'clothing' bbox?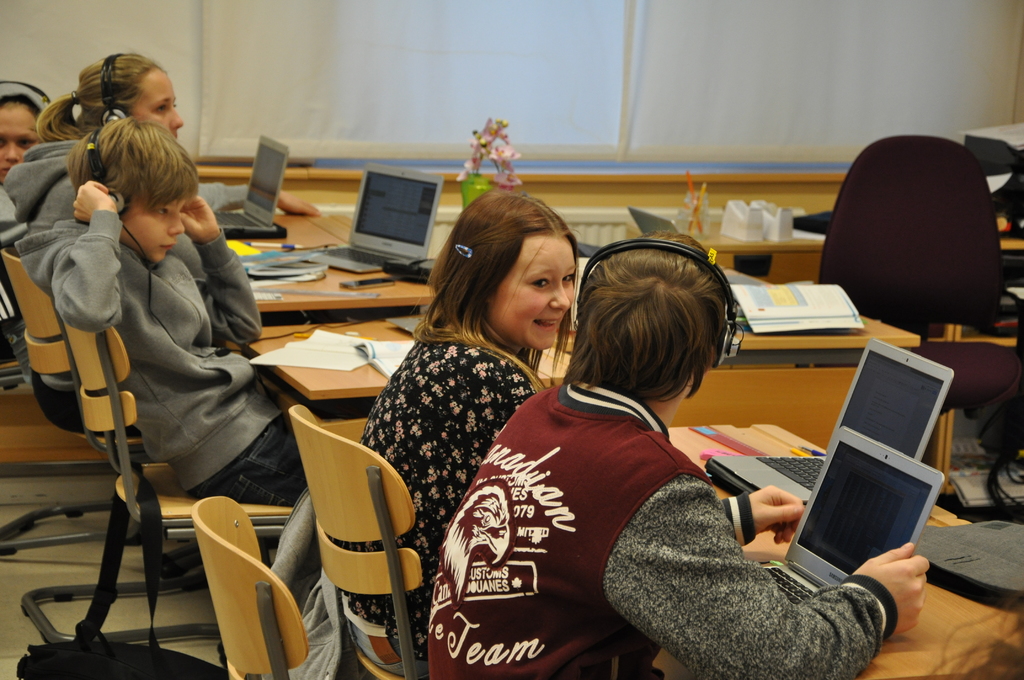
detection(8, 143, 73, 239)
